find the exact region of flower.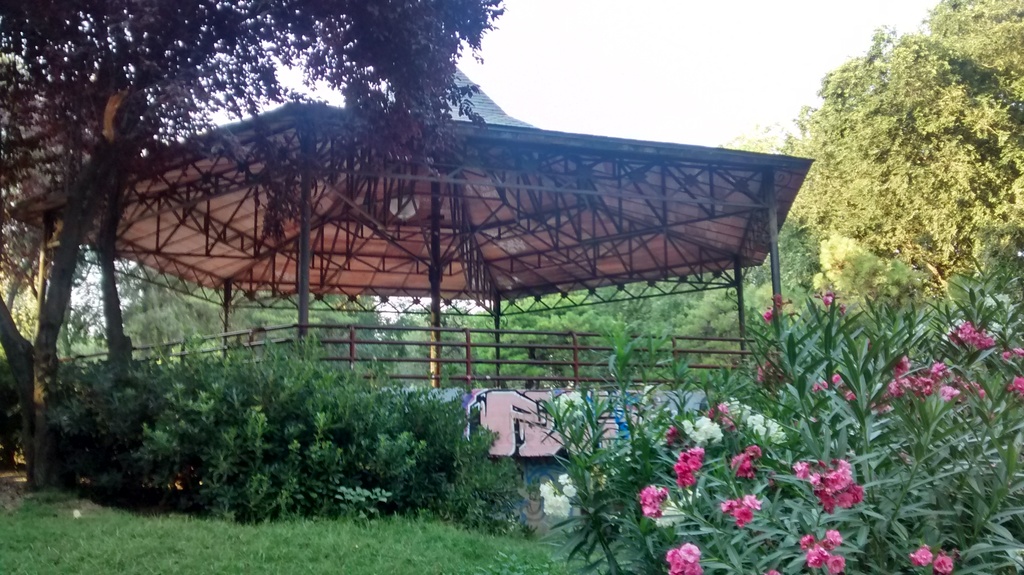
Exact region: Rect(941, 384, 962, 403).
